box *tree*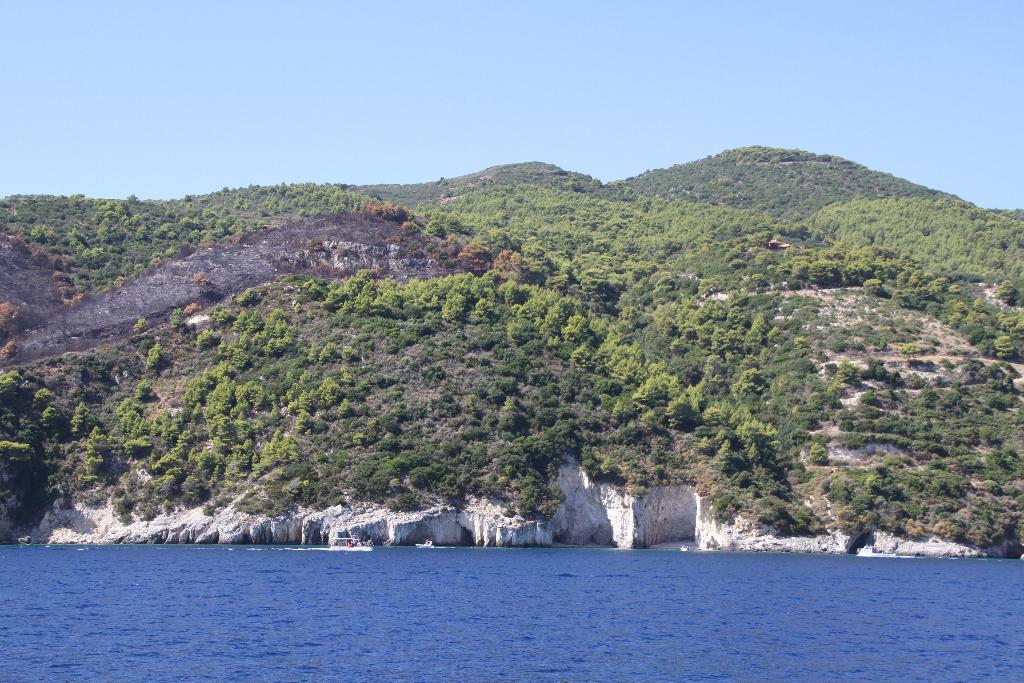
box=[265, 427, 304, 465]
